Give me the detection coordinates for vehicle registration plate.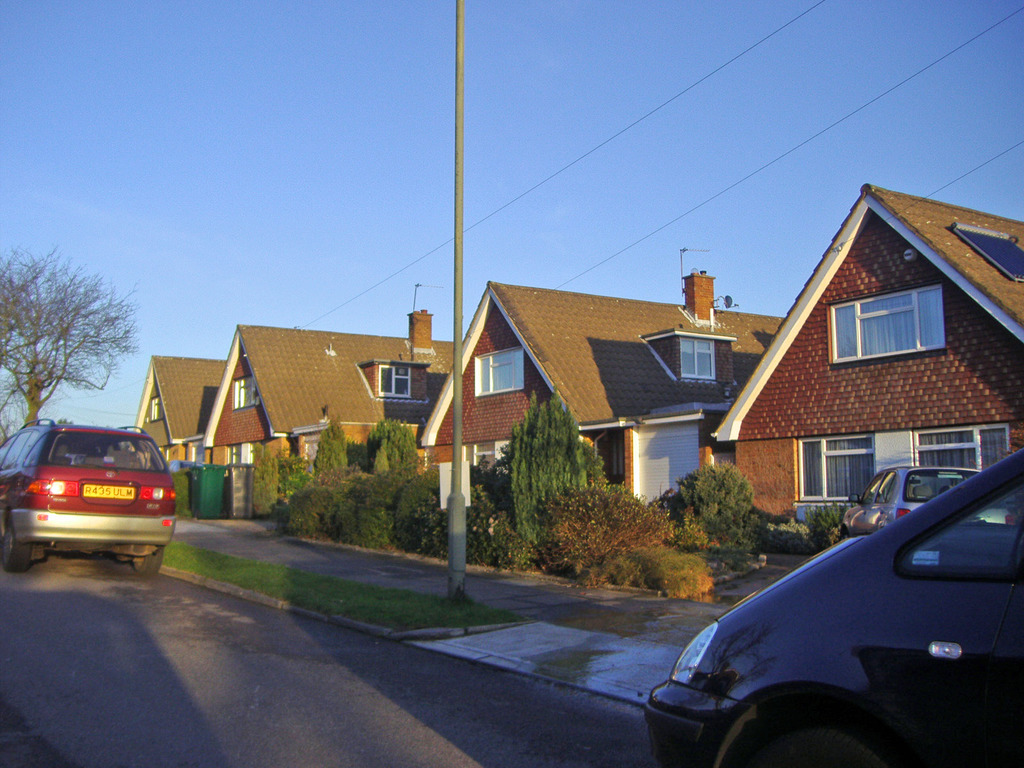
<box>84,483,135,499</box>.
